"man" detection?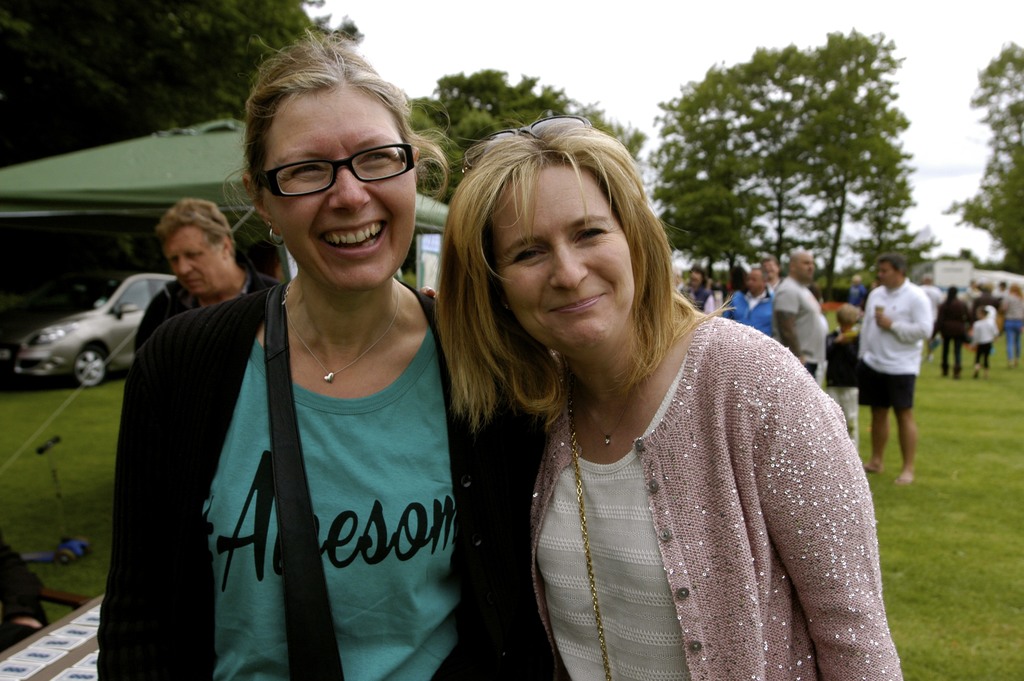
<region>680, 267, 708, 319</region>
